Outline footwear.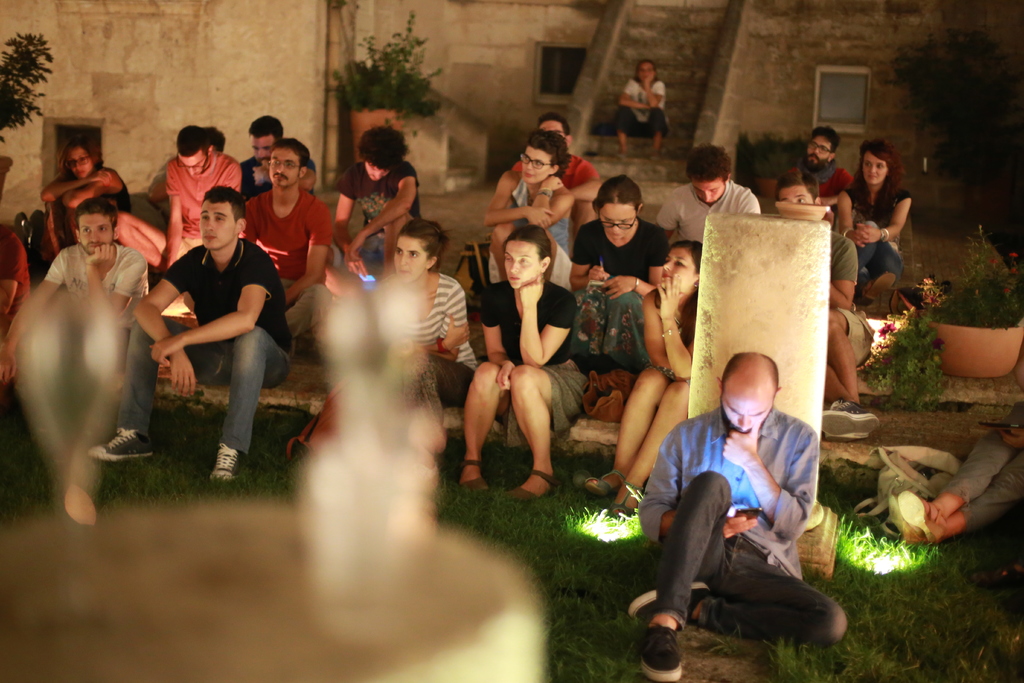
Outline: select_region(903, 491, 937, 539).
